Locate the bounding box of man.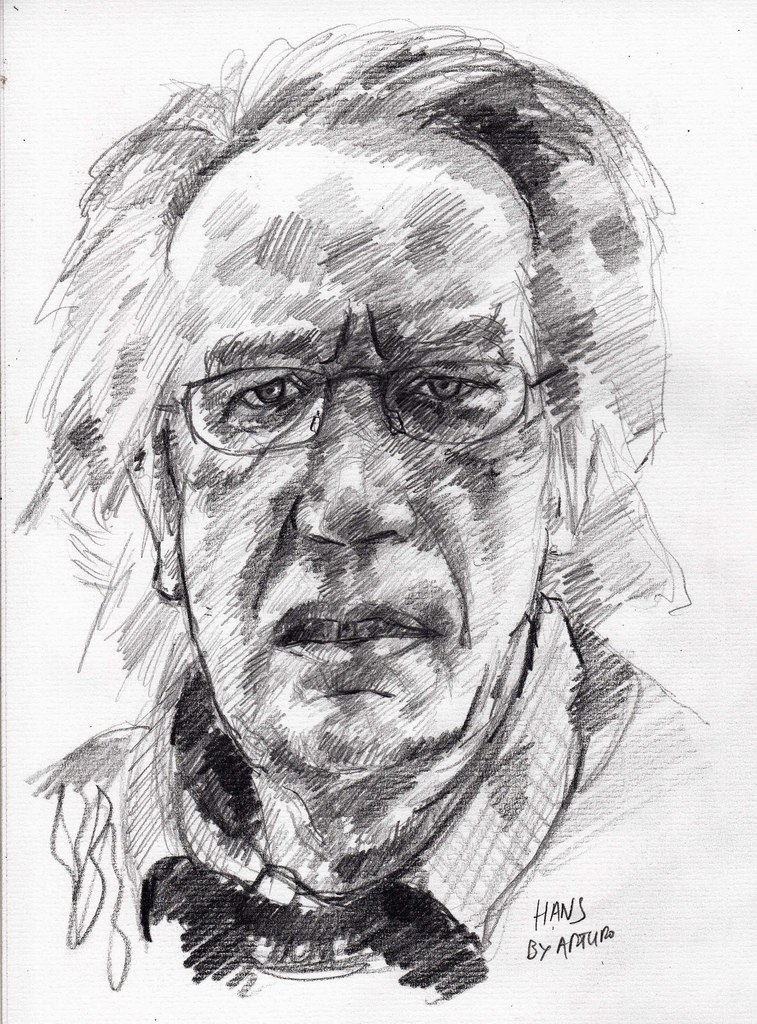
Bounding box: 8, 45, 718, 1000.
